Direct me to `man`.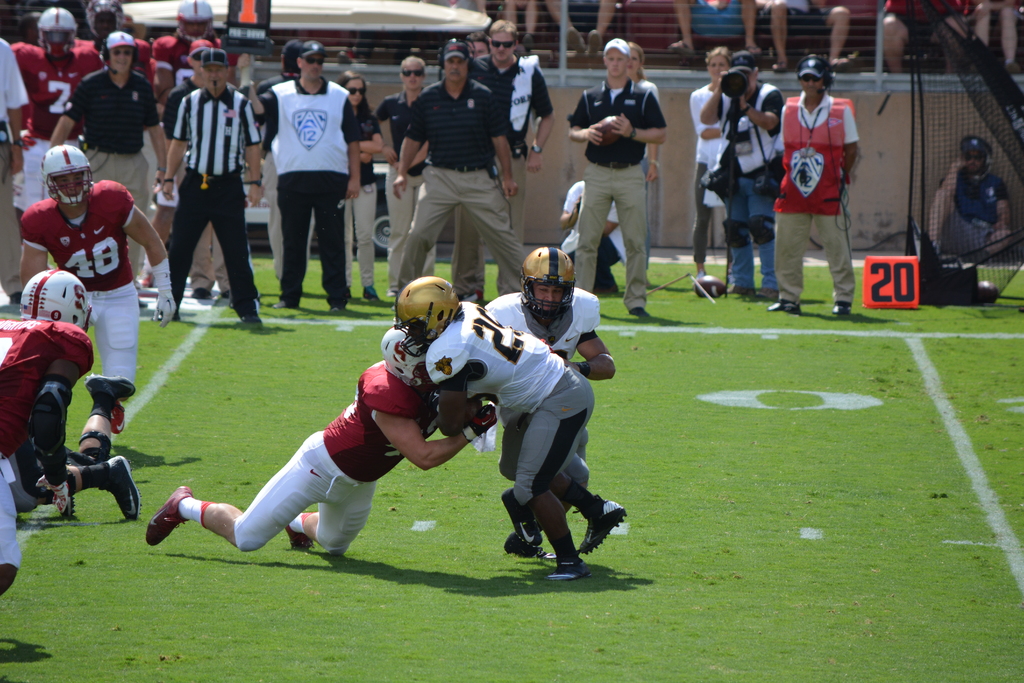
Direction: <bbox>252, 37, 358, 316</bbox>.
